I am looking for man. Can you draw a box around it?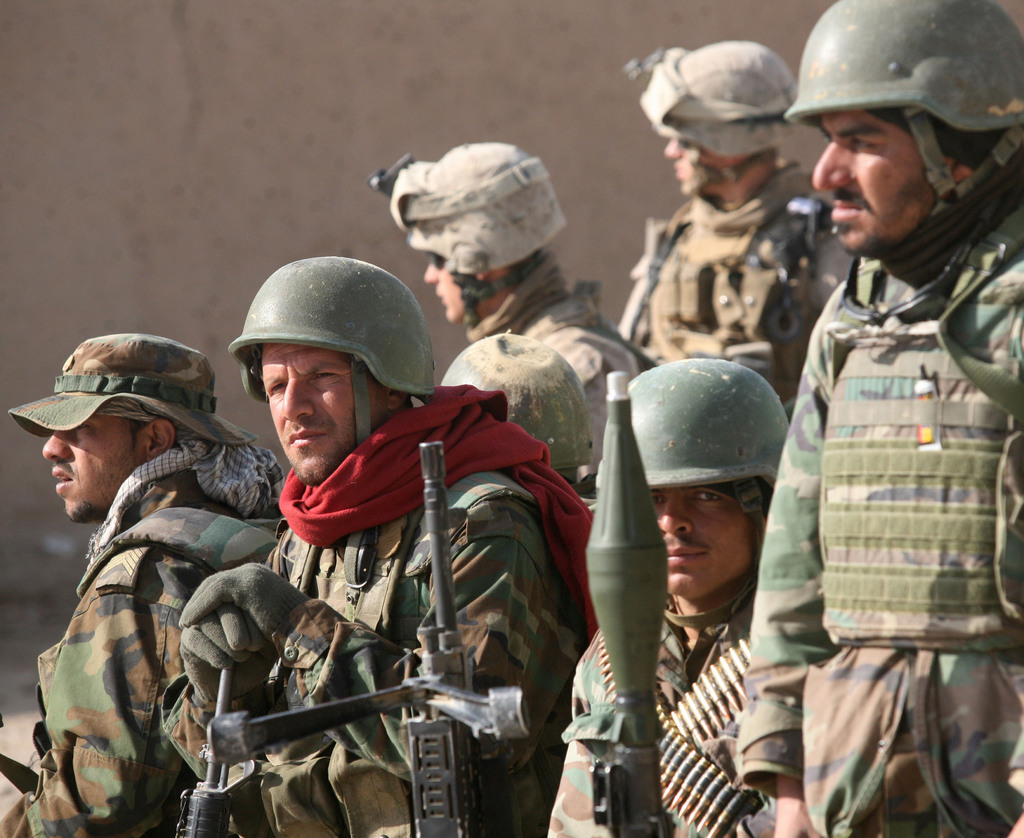
Sure, the bounding box is crop(737, 0, 1023, 837).
